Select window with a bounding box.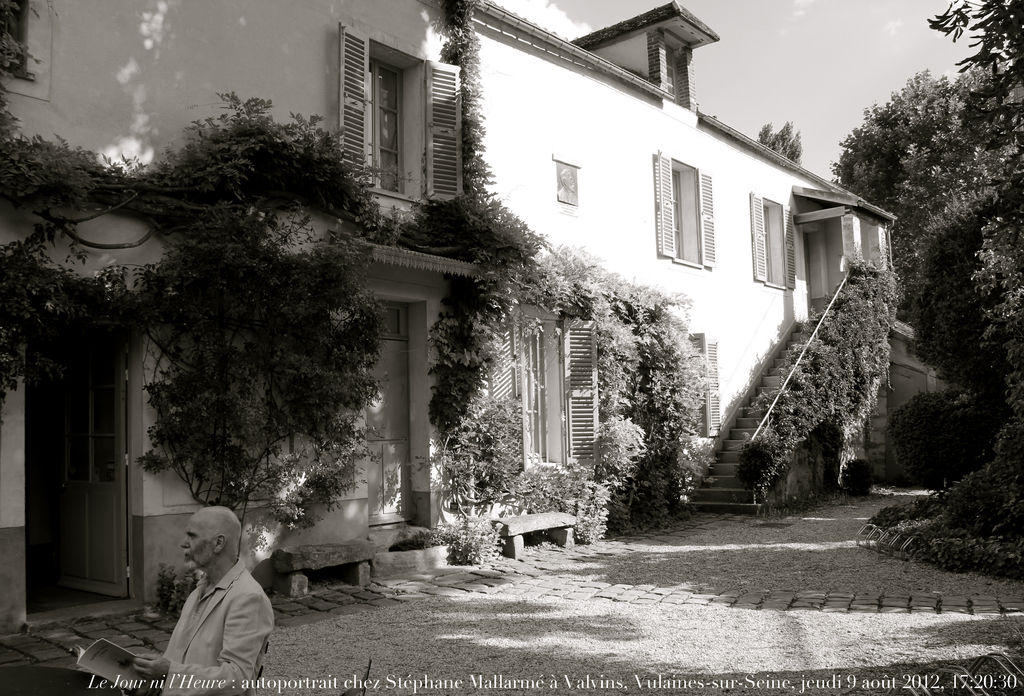
Rect(337, 22, 467, 200).
